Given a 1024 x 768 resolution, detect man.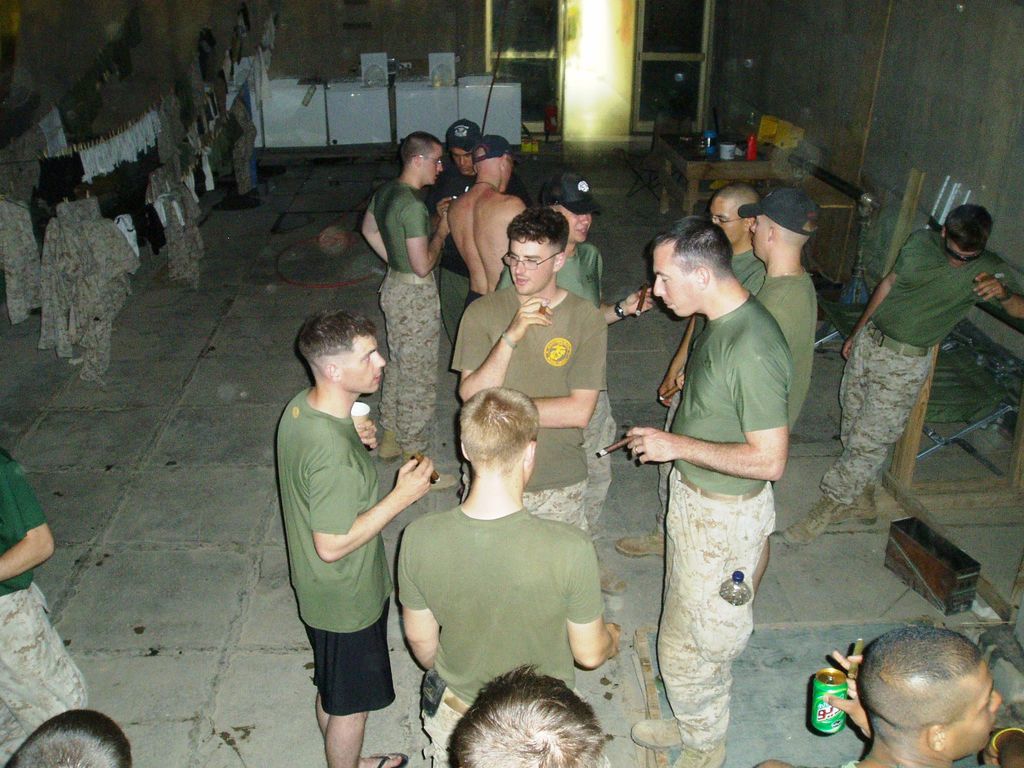
crop(361, 128, 459, 452).
